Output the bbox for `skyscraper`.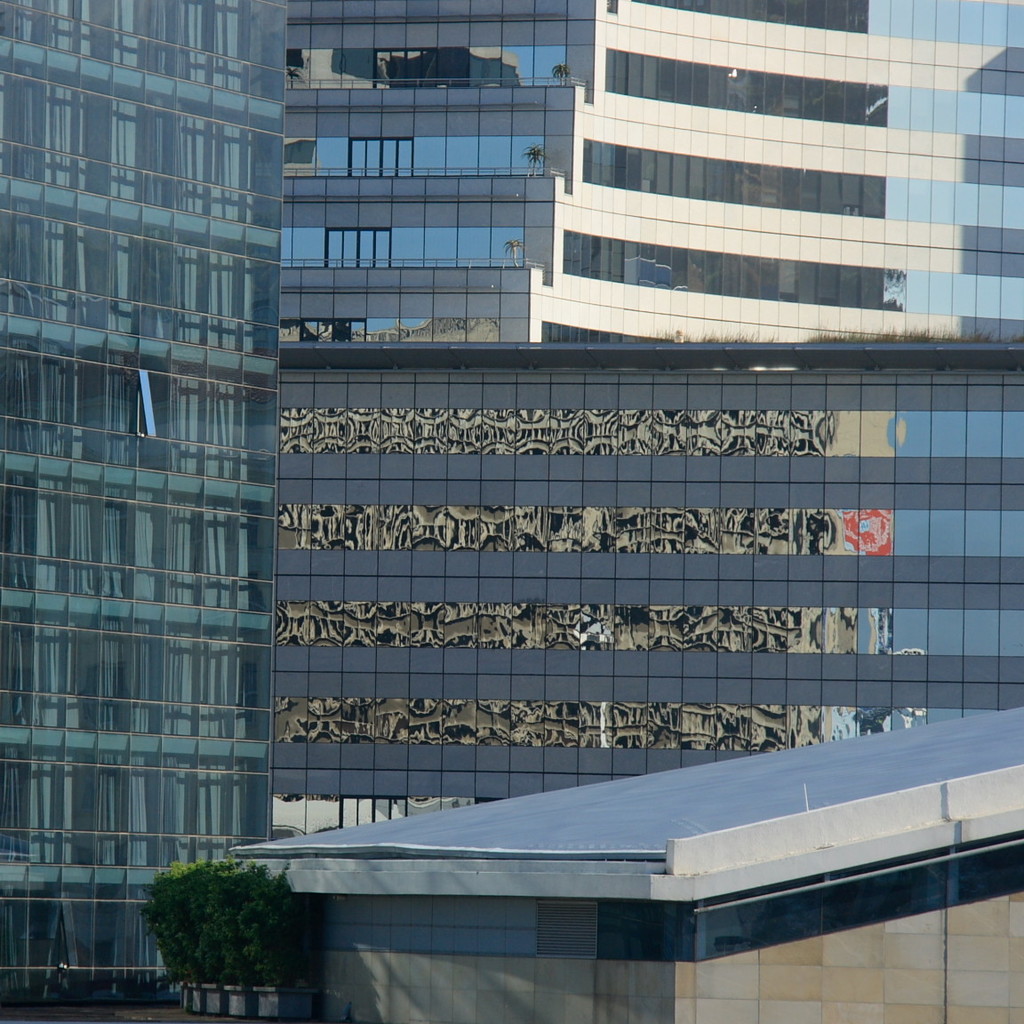
bbox=[15, 41, 319, 976].
